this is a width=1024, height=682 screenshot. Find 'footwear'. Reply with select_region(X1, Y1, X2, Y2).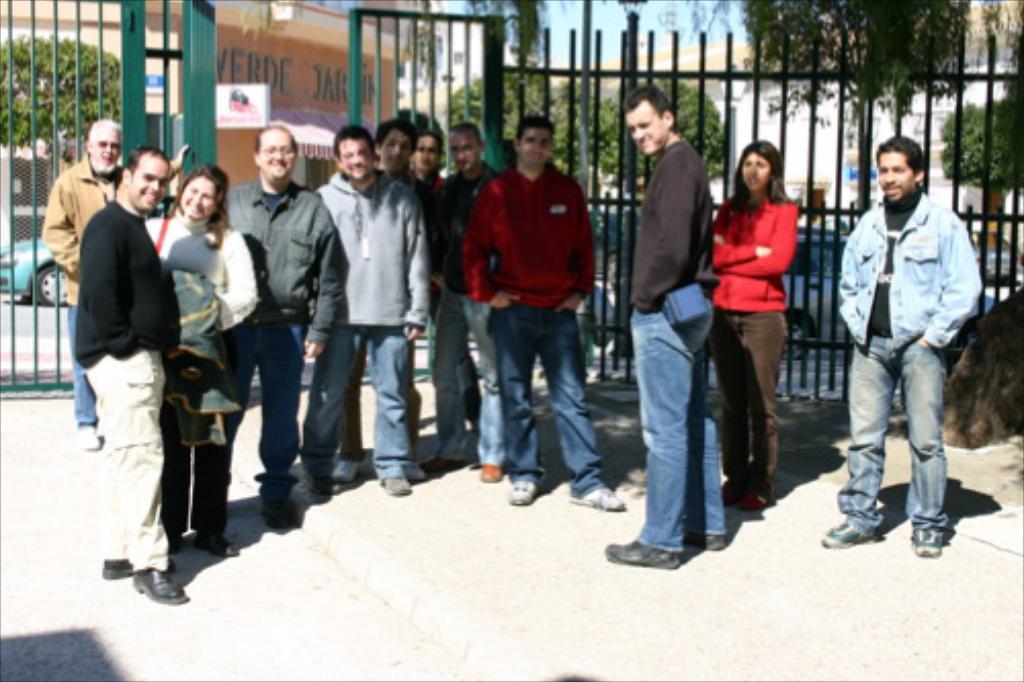
select_region(195, 532, 242, 559).
